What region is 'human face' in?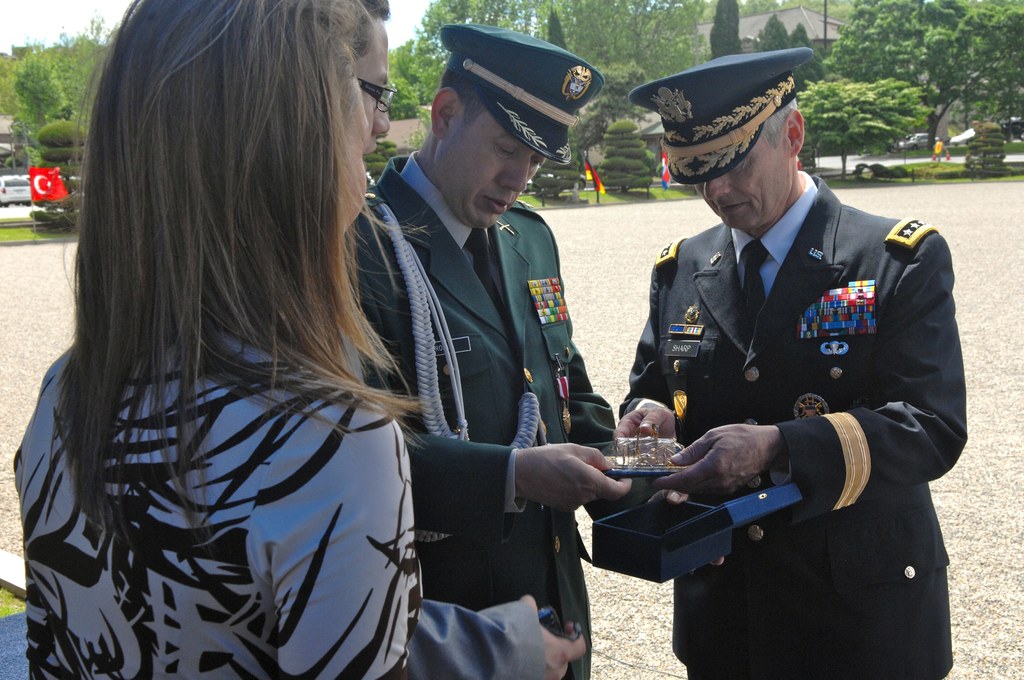
(x1=692, y1=123, x2=796, y2=238).
